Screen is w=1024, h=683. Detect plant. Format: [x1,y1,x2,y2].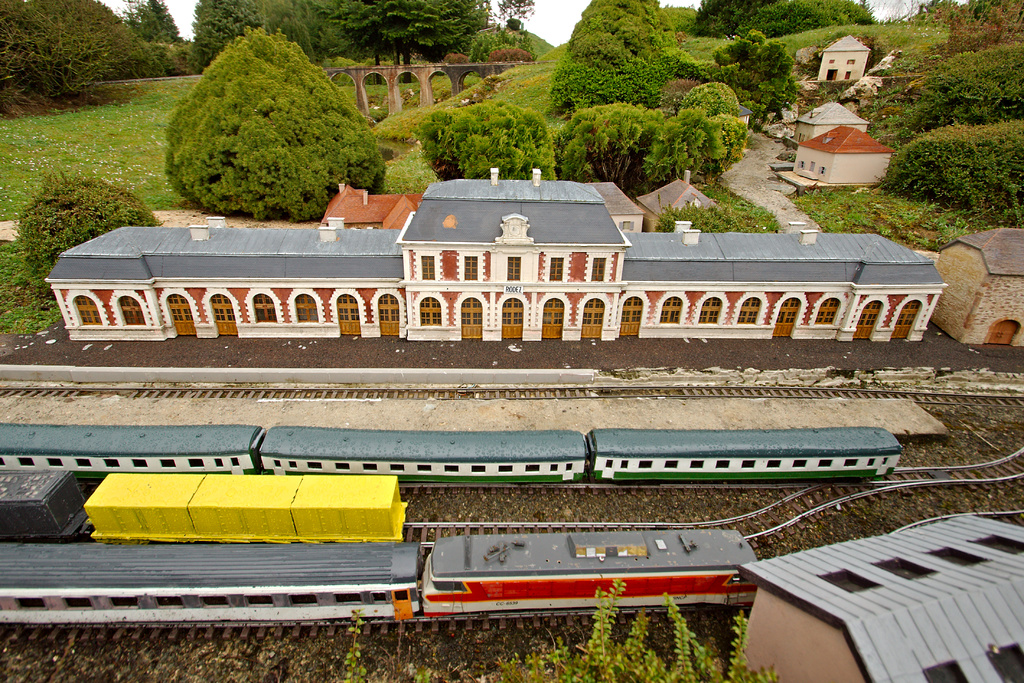
[998,181,1023,227].
